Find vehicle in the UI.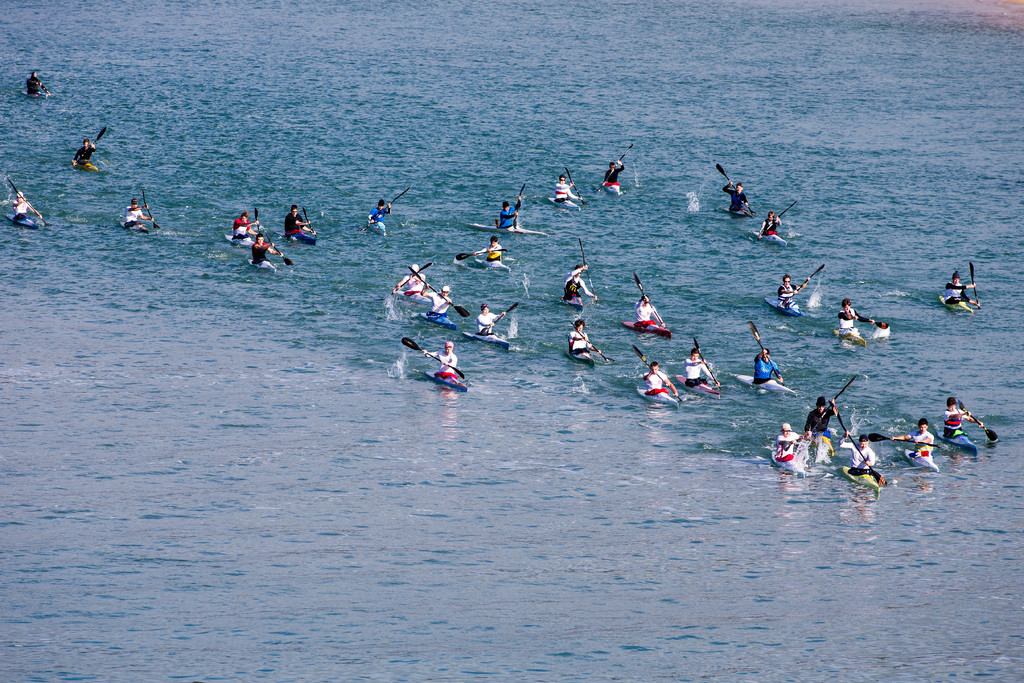
UI element at left=934, top=400, right=1000, bottom=454.
